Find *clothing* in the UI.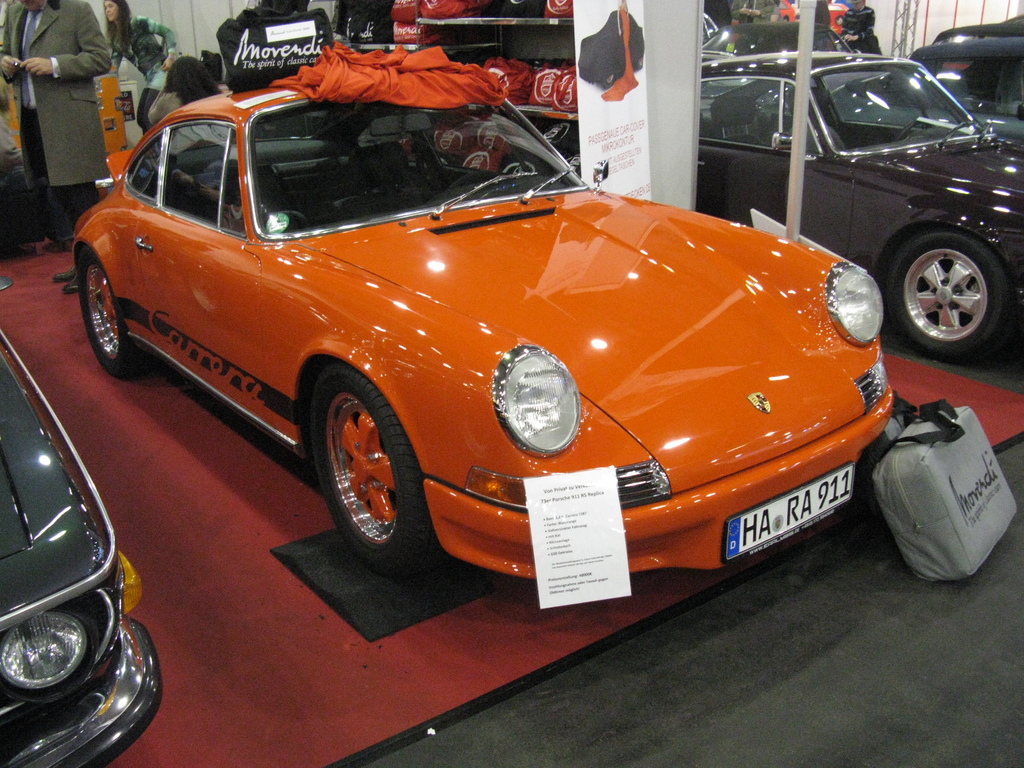
UI element at 0 0 111 238.
